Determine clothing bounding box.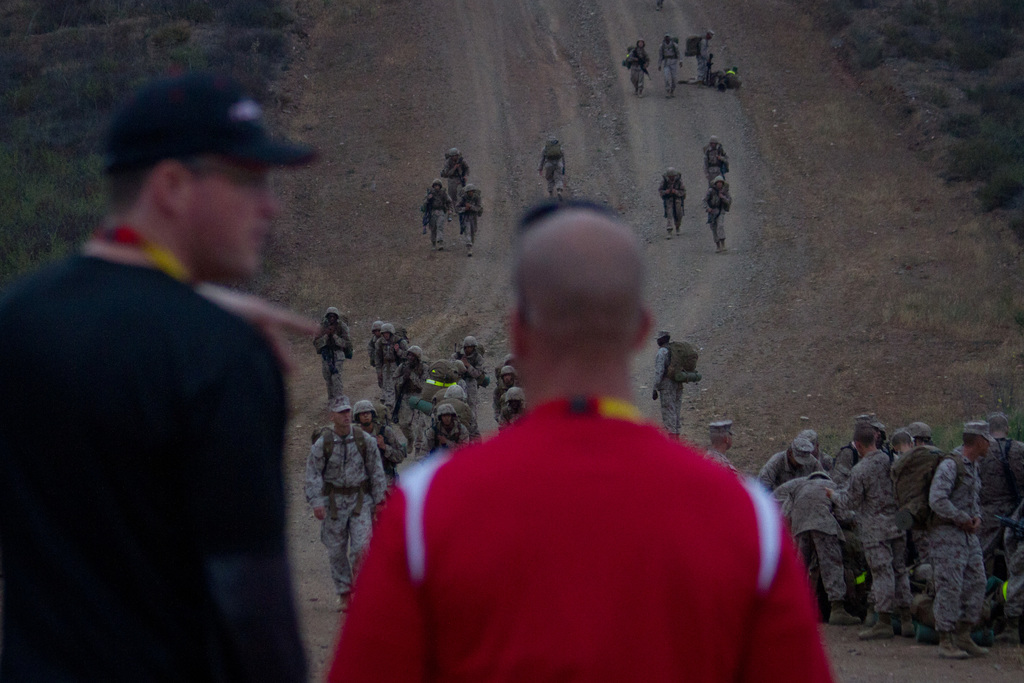
Determined: rect(708, 447, 734, 469).
